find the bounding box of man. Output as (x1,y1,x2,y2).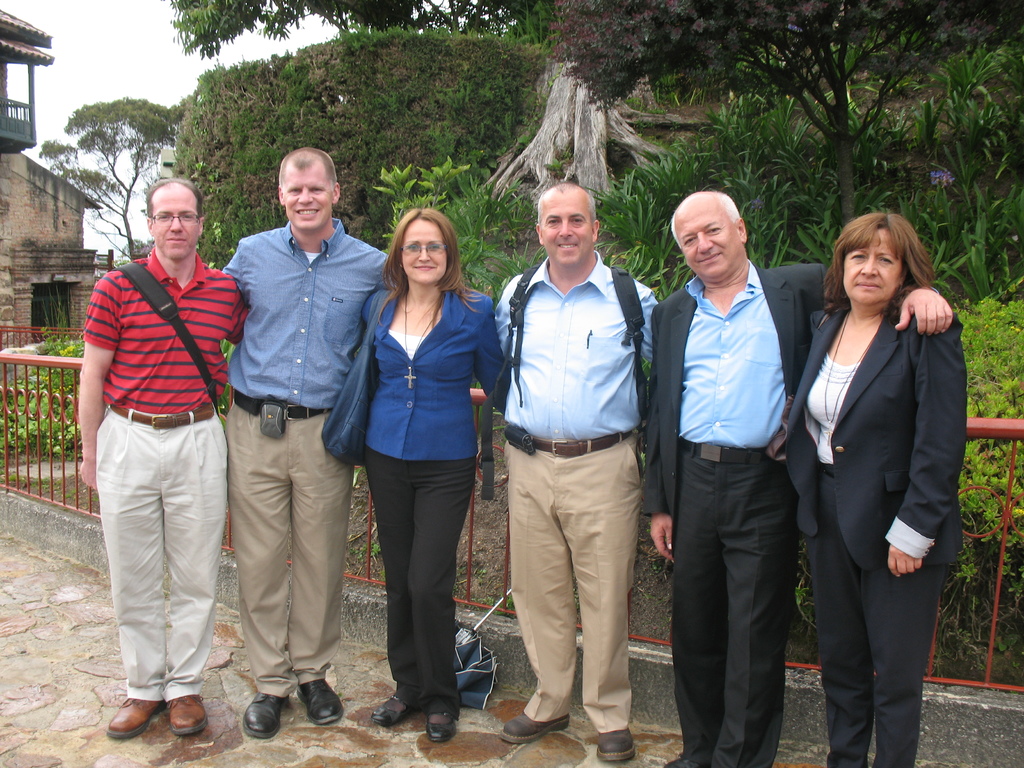
(218,144,402,742).
